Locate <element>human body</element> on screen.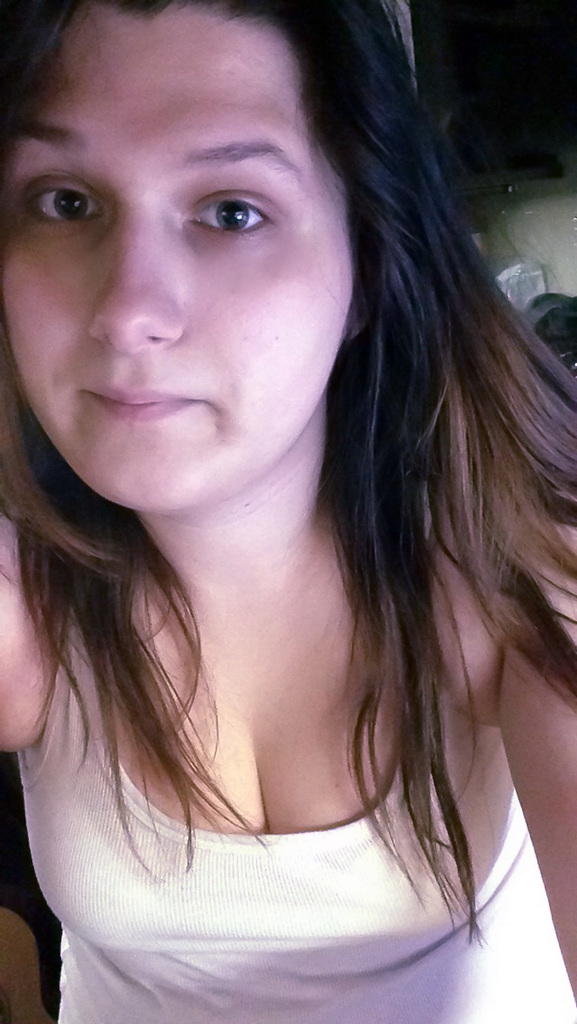
On screen at left=1, top=0, right=576, bottom=976.
